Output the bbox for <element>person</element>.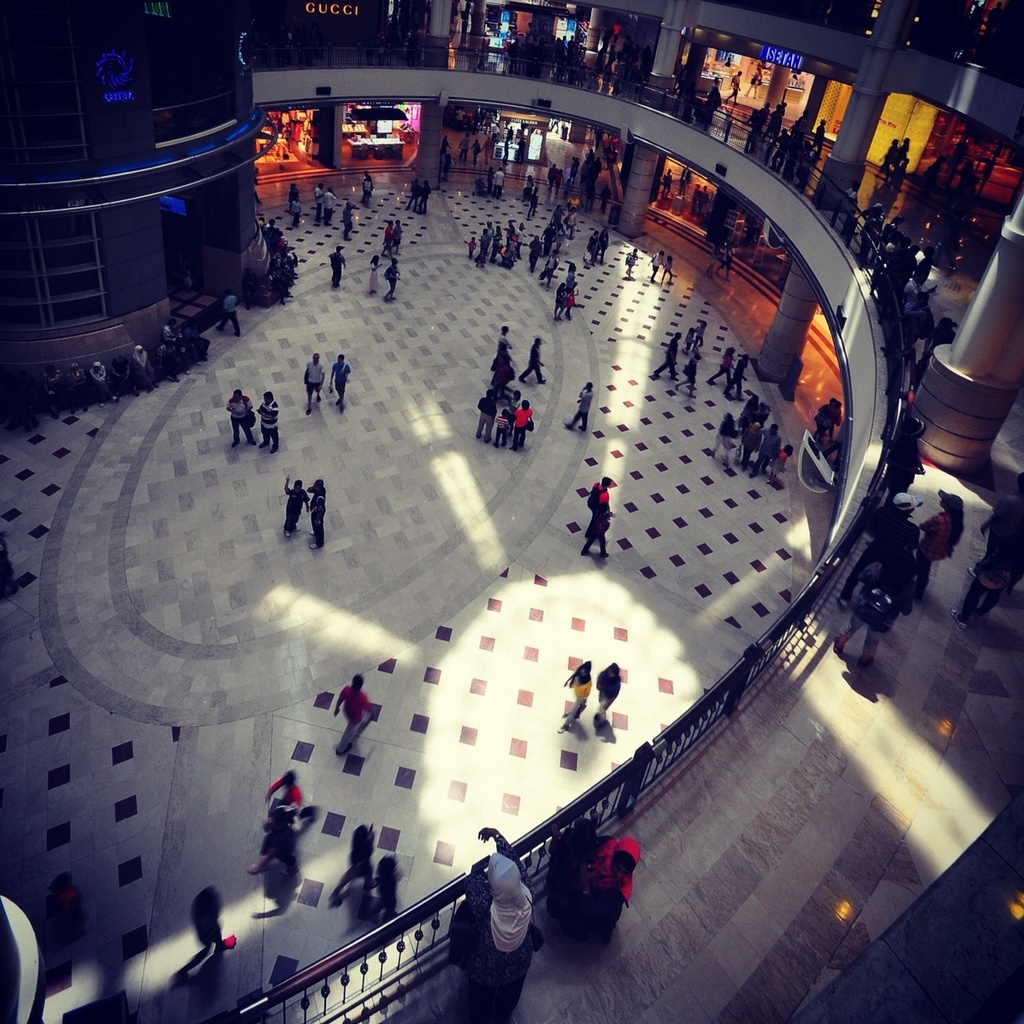
detection(308, 350, 325, 414).
